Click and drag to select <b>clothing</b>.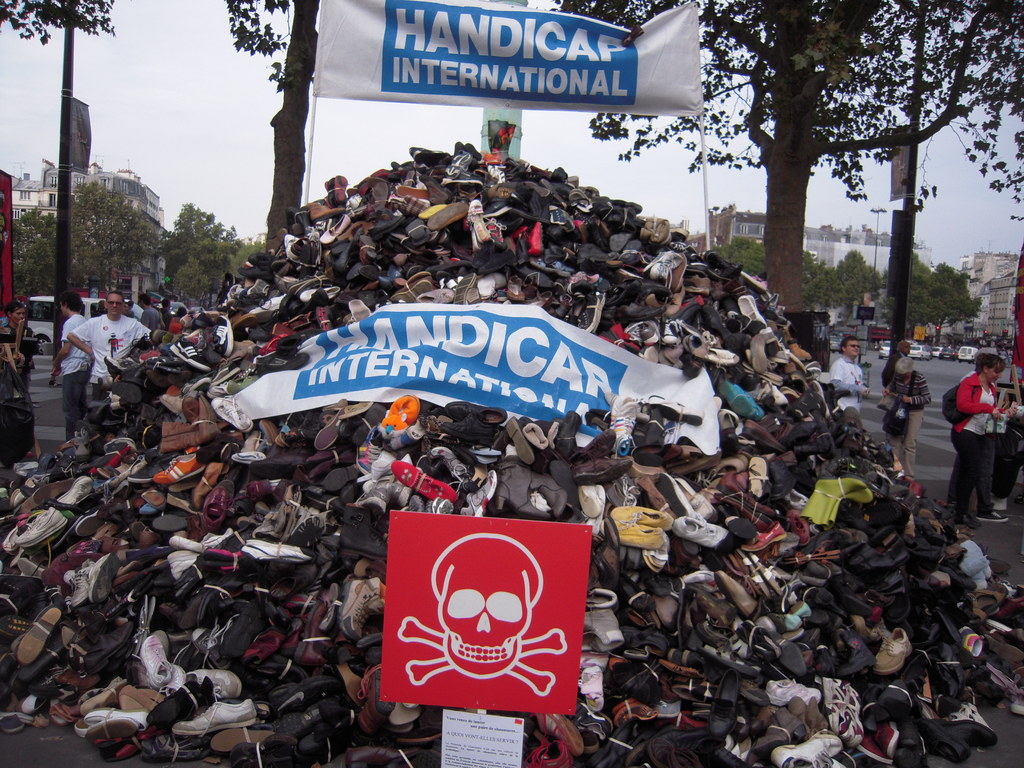
Selection: (left=954, top=372, right=1005, bottom=518).
